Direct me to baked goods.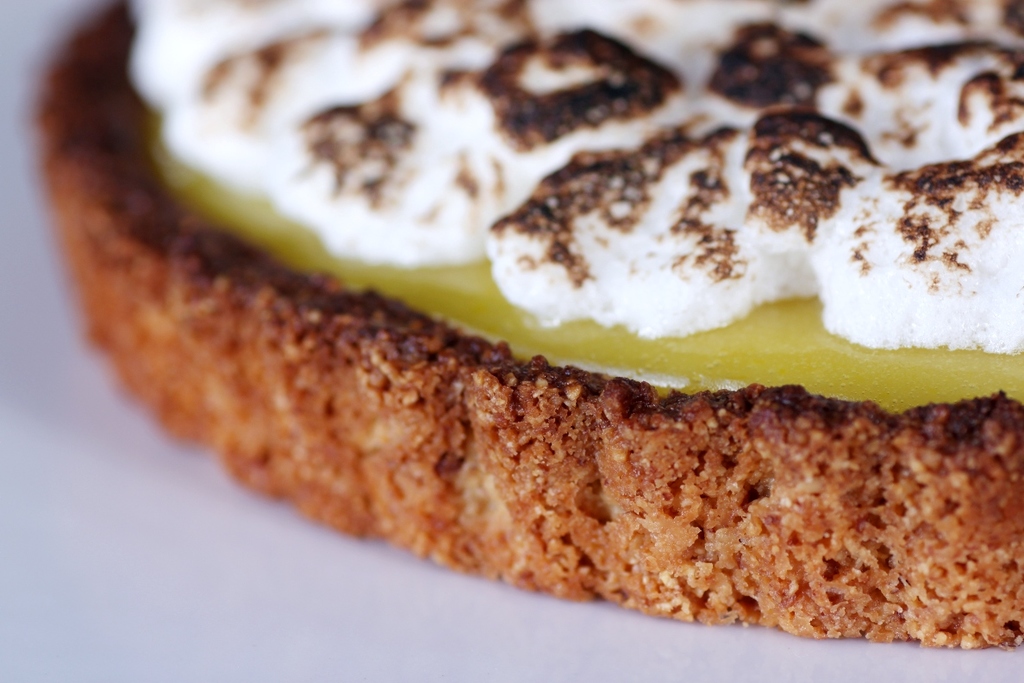
Direction: (x1=34, y1=0, x2=1023, y2=649).
